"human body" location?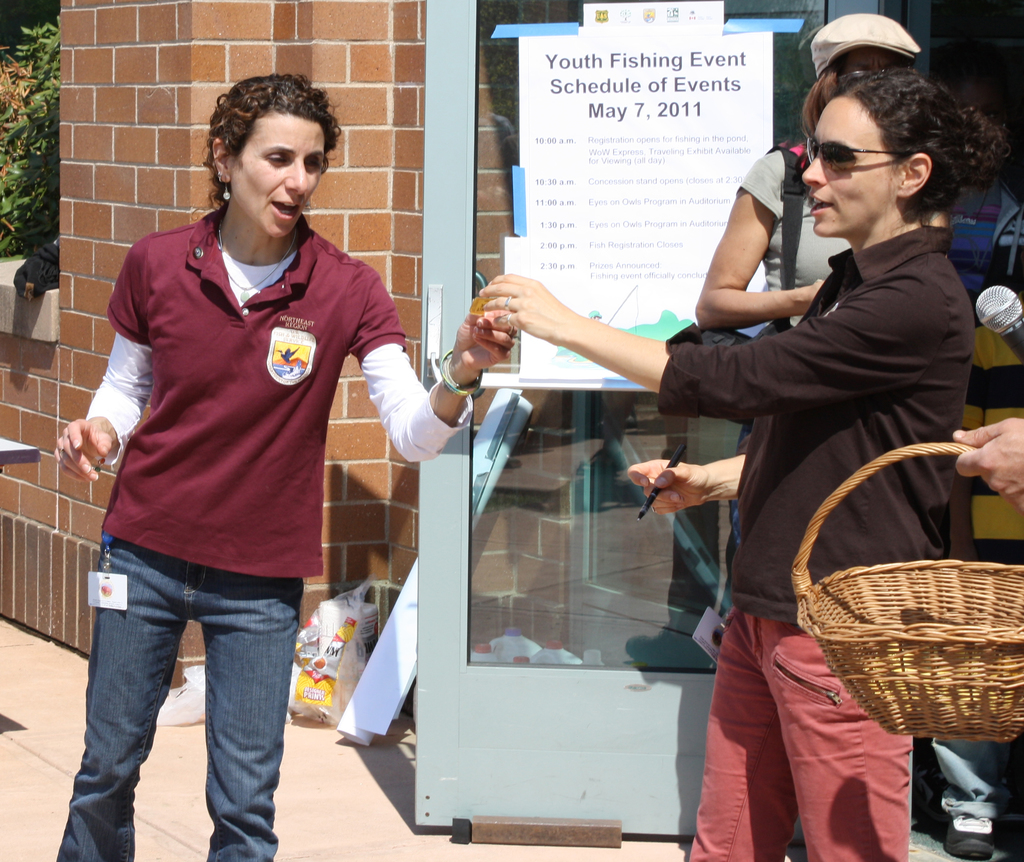
x1=76 y1=90 x2=409 y2=827
